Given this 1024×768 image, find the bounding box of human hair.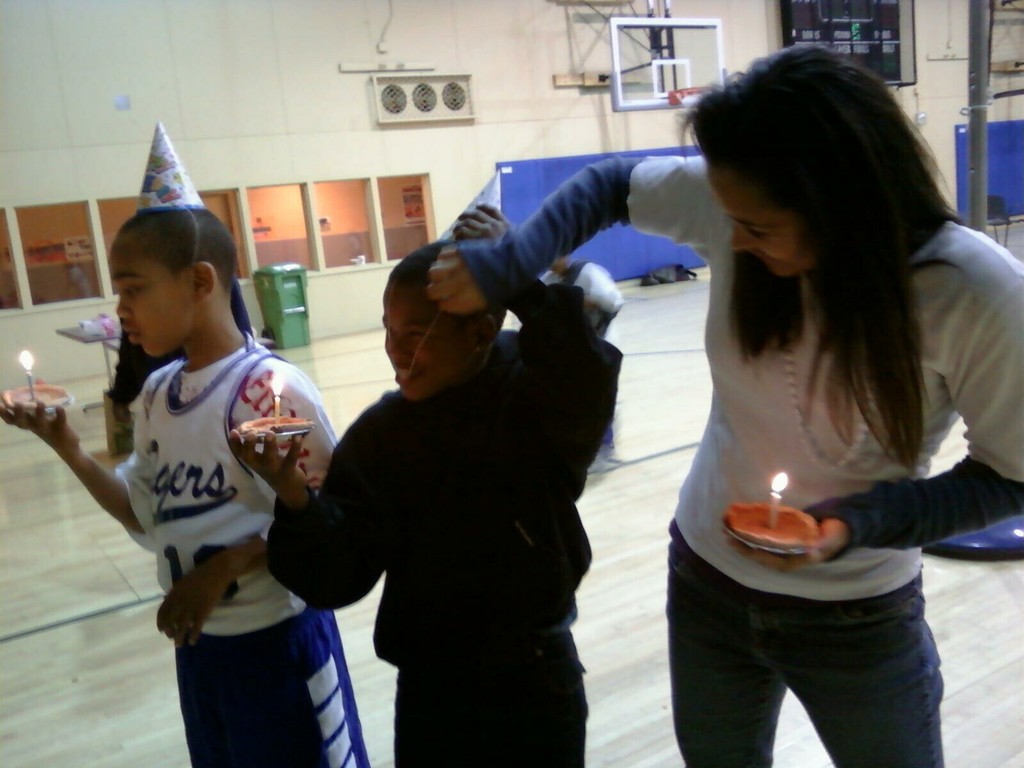
left=644, top=30, right=983, bottom=520.
